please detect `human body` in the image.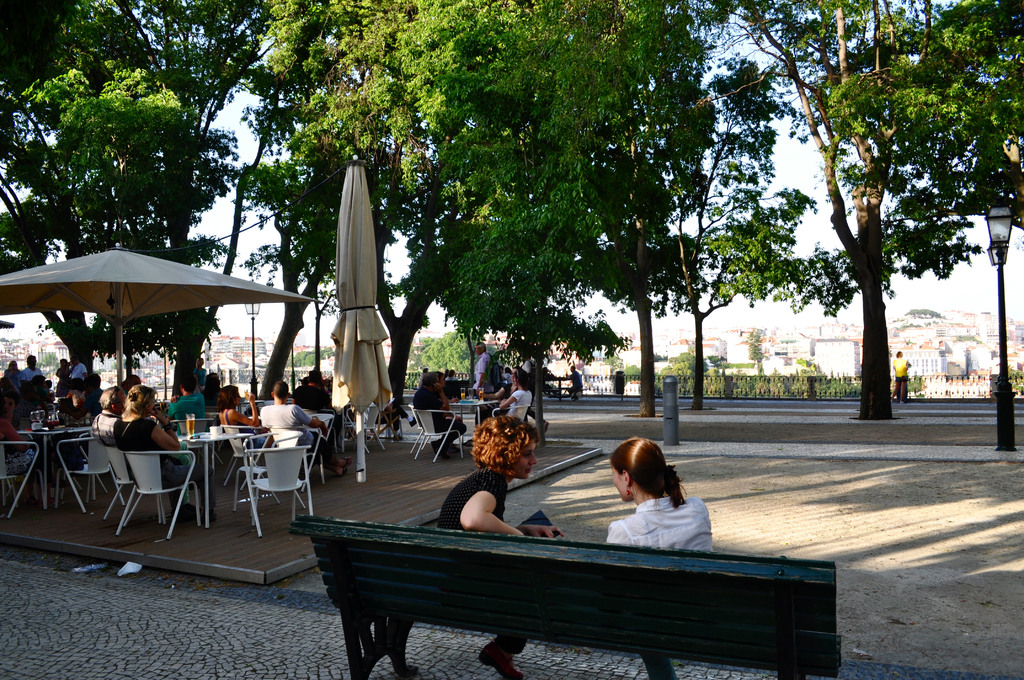
region(92, 385, 119, 446).
